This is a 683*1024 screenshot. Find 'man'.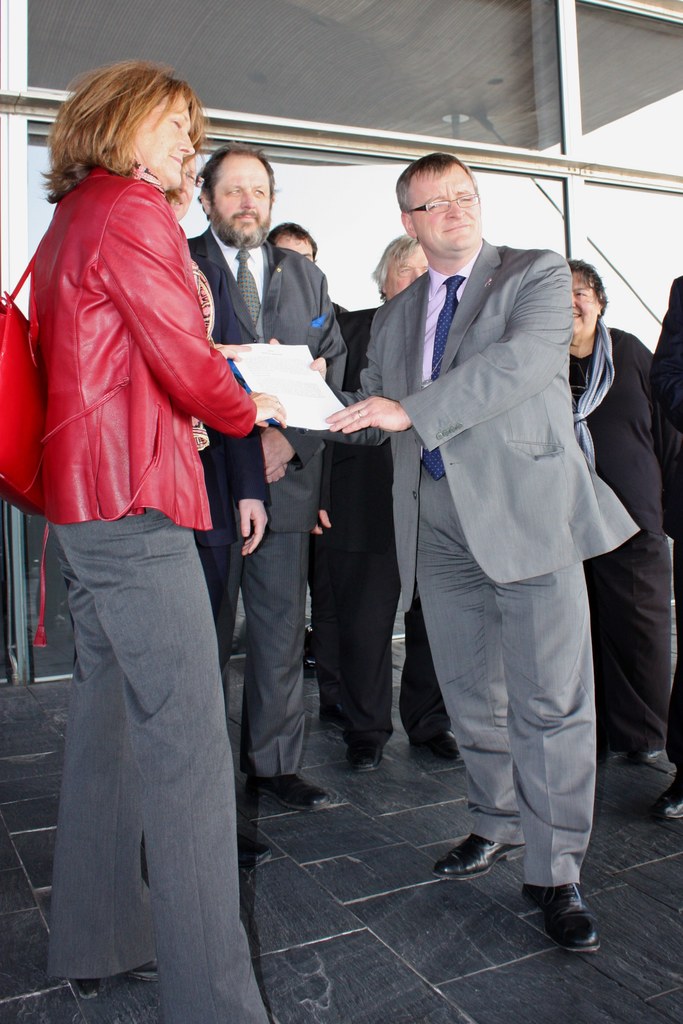
Bounding box: 311,232,463,774.
